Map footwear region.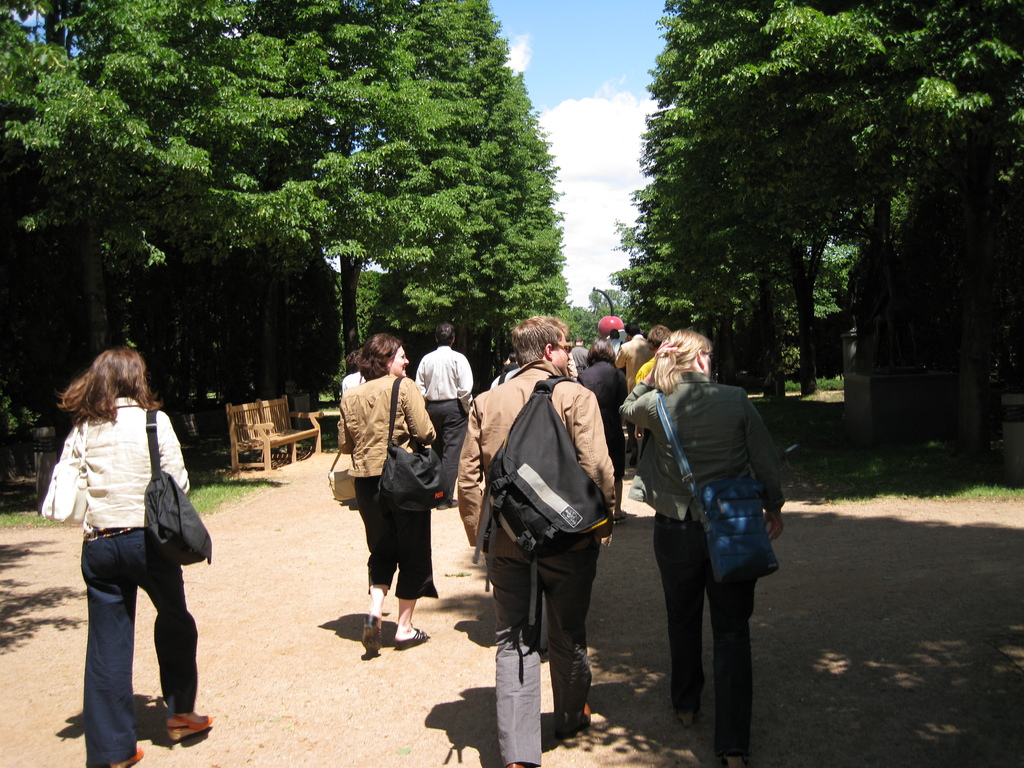
Mapped to x1=727, y1=754, x2=742, y2=767.
